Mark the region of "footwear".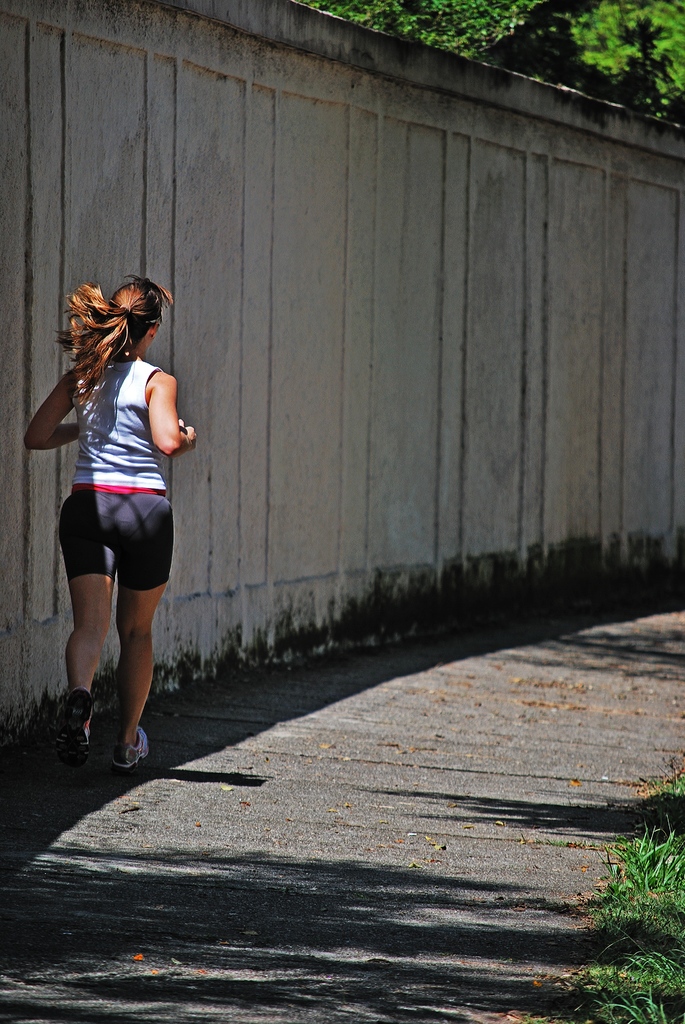
Region: BBox(56, 691, 96, 760).
